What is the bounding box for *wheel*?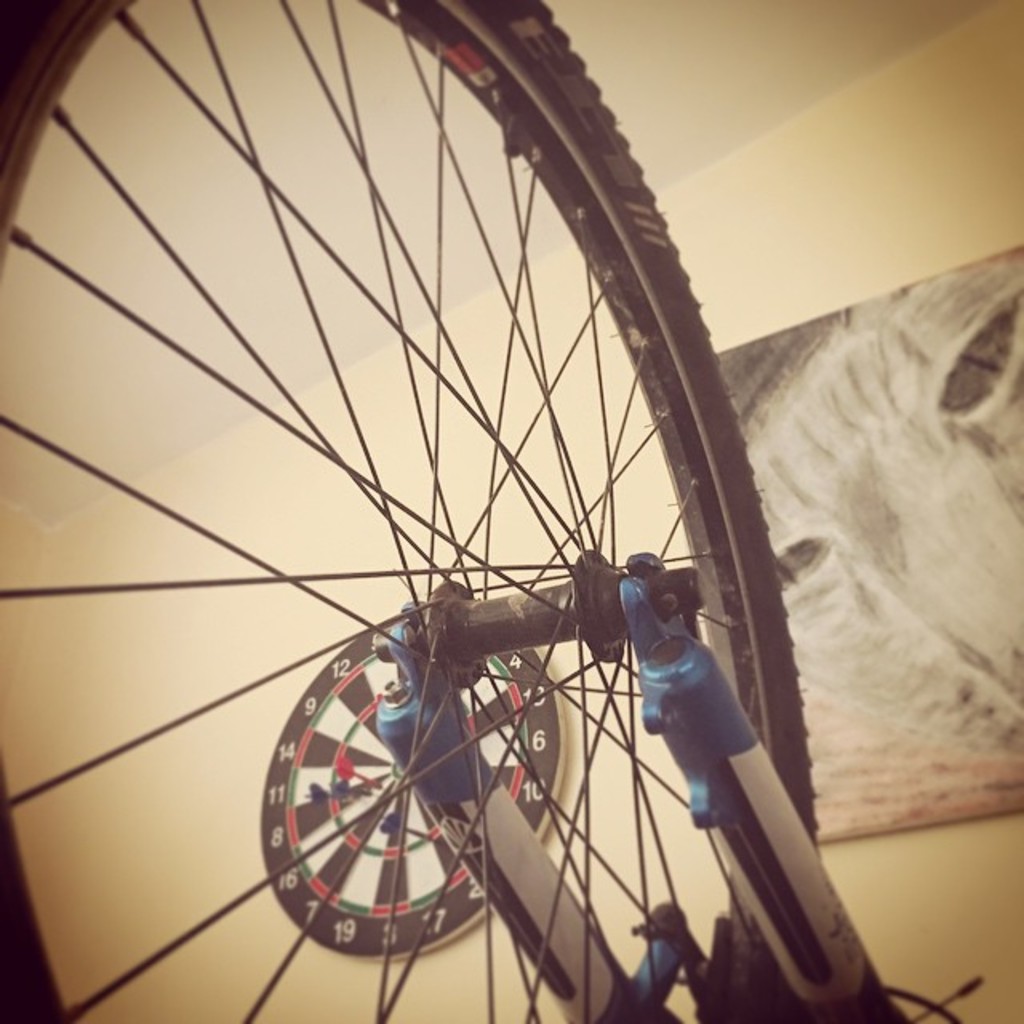
pyautogui.locateOnScreen(0, 0, 821, 1022).
